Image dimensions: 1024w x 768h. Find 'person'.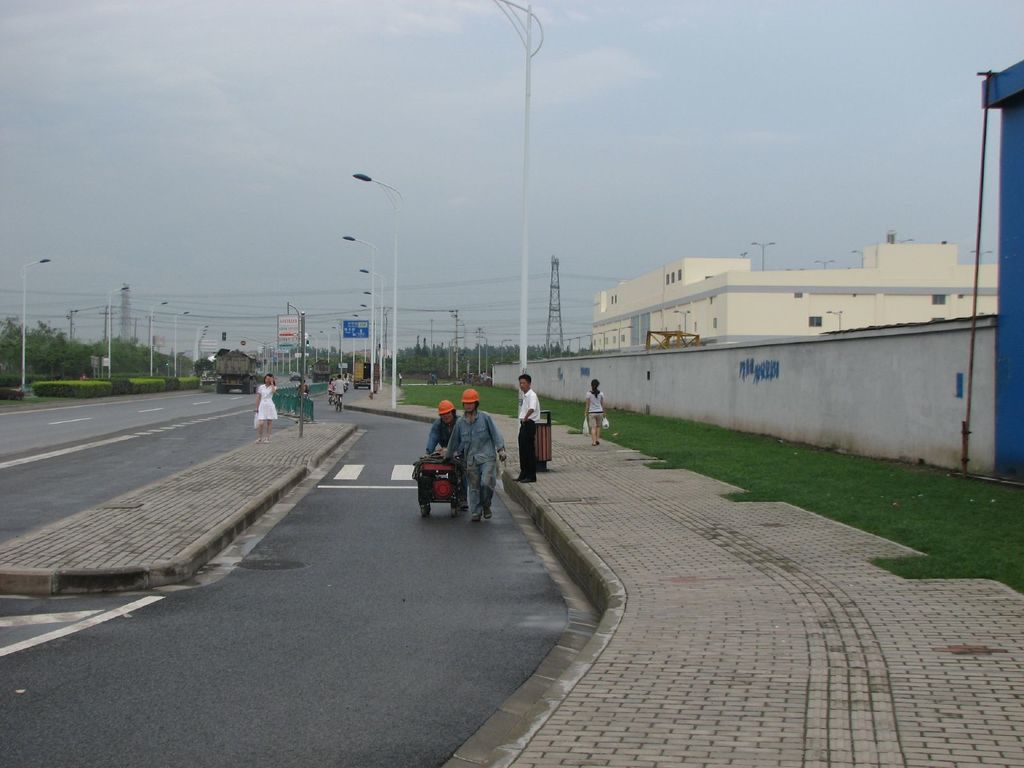
locate(295, 379, 312, 400).
